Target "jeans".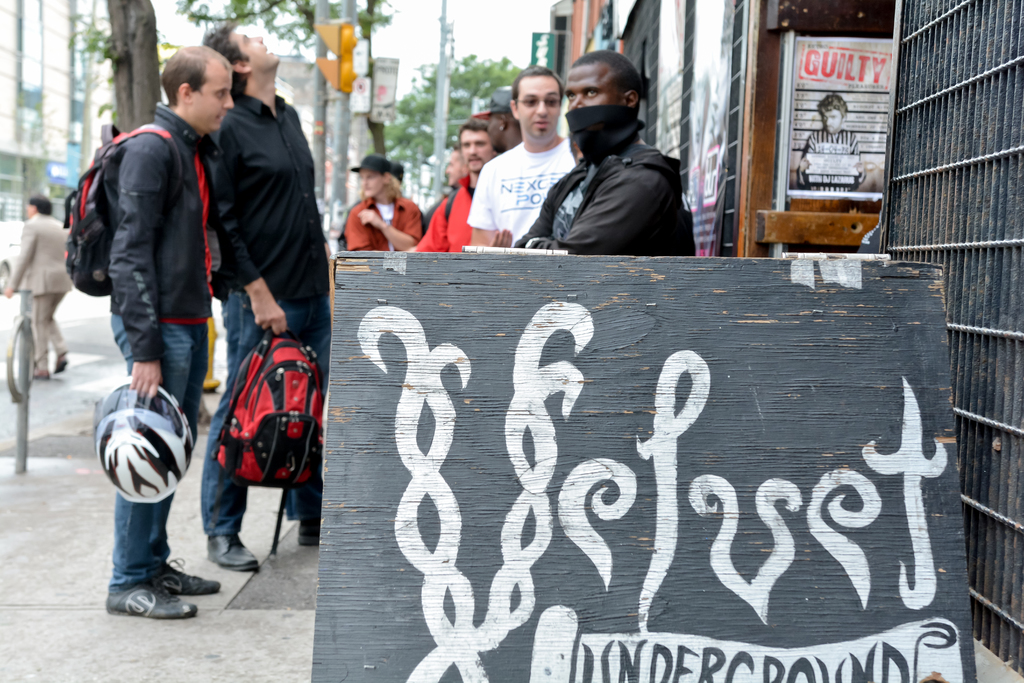
Target region: bbox(196, 290, 329, 534).
